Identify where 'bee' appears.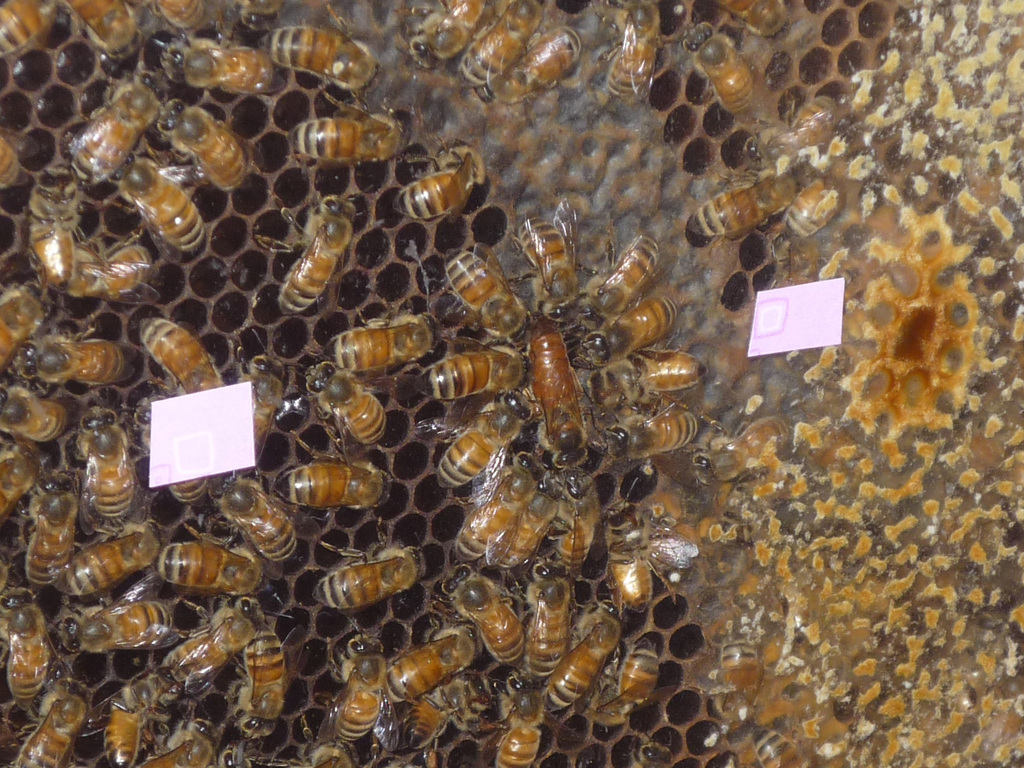
Appears at rect(756, 715, 809, 767).
